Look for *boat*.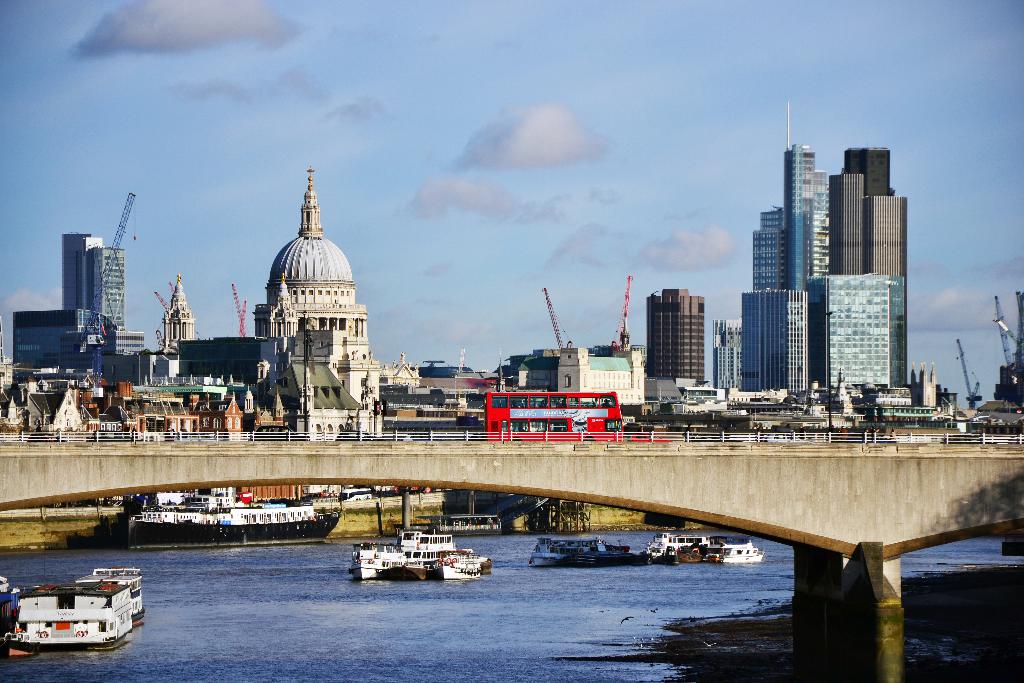
Found: detection(644, 525, 737, 567).
